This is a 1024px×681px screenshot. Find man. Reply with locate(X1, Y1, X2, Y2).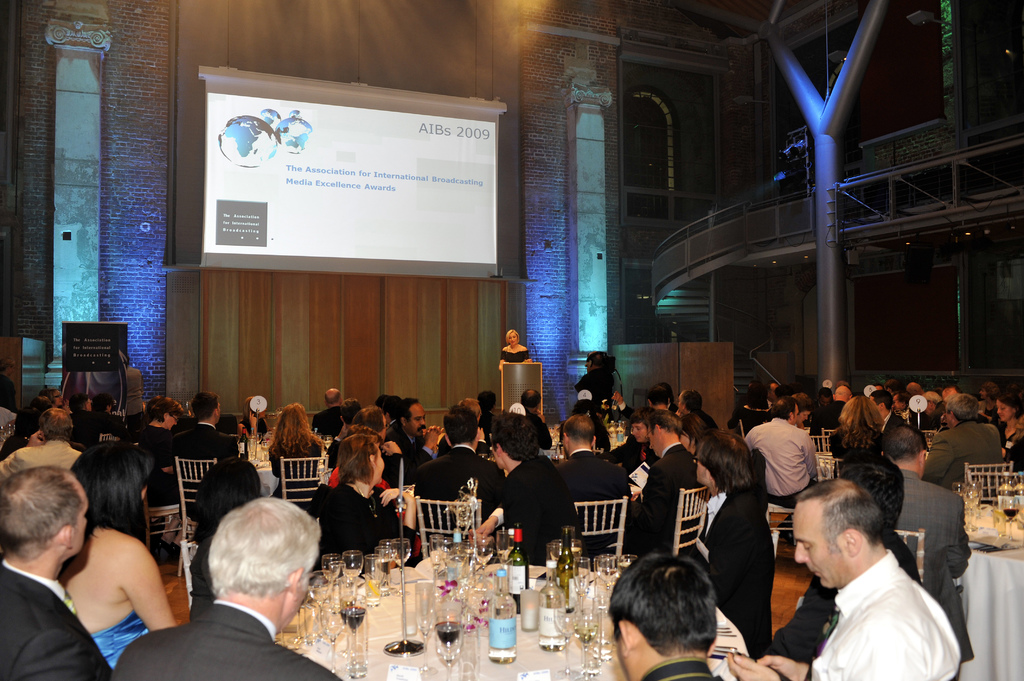
locate(412, 407, 502, 505).
